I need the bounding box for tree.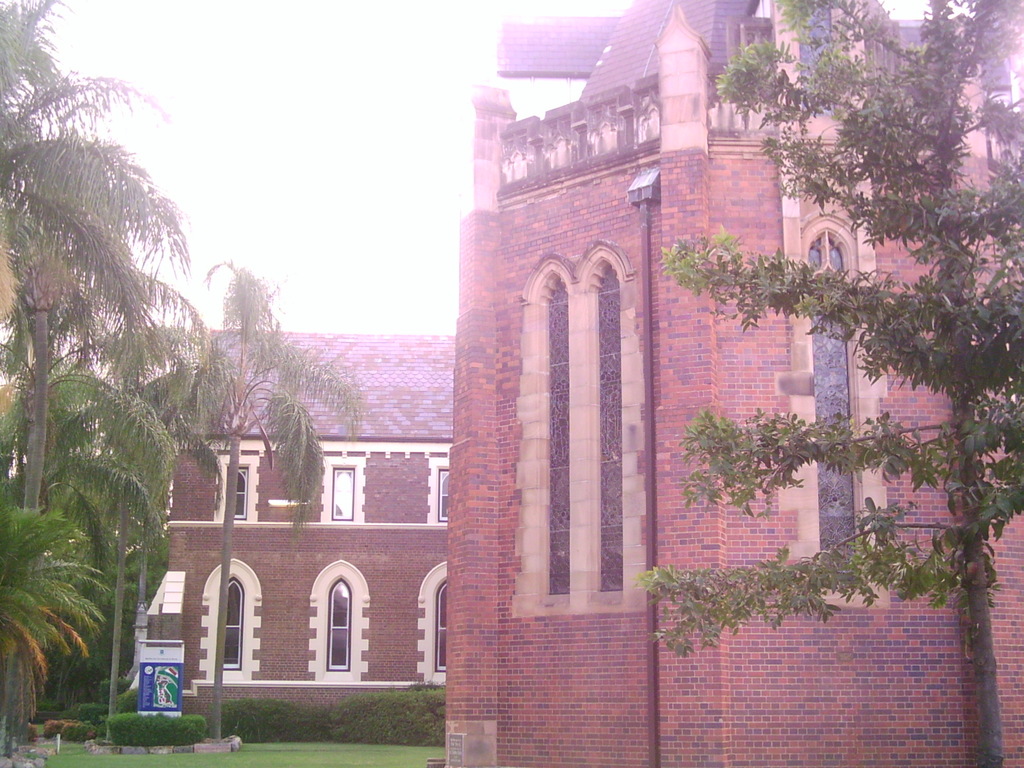
Here it is: <bbox>138, 248, 366, 746</bbox>.
